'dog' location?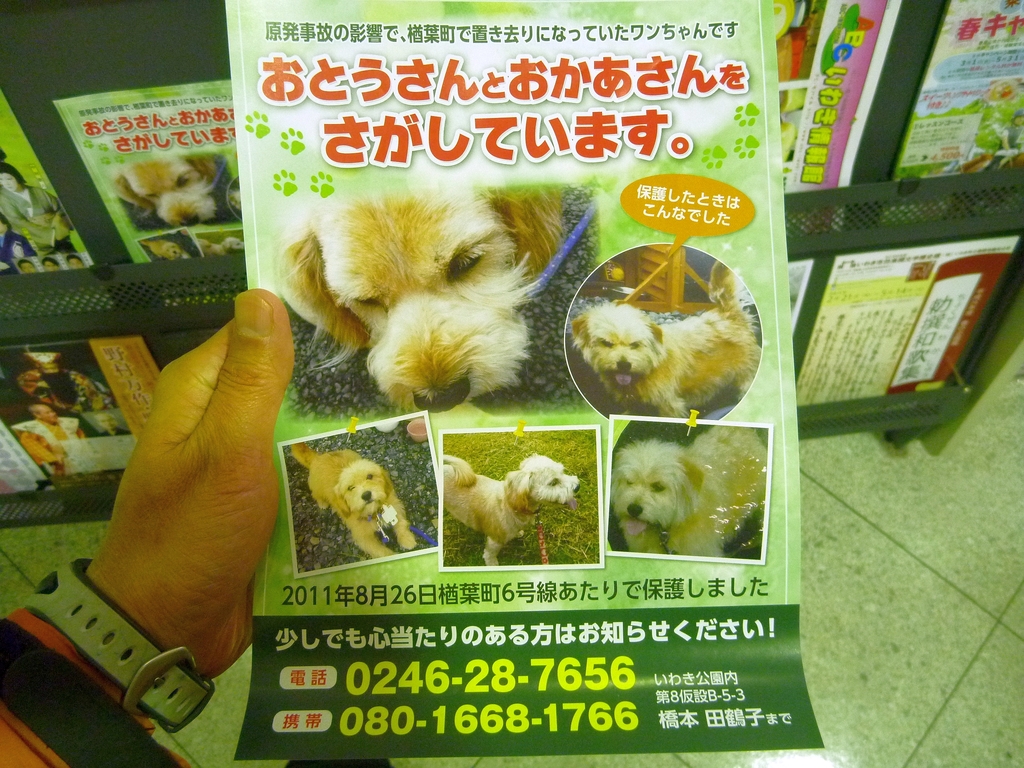
[284, 189, 563, 412]
